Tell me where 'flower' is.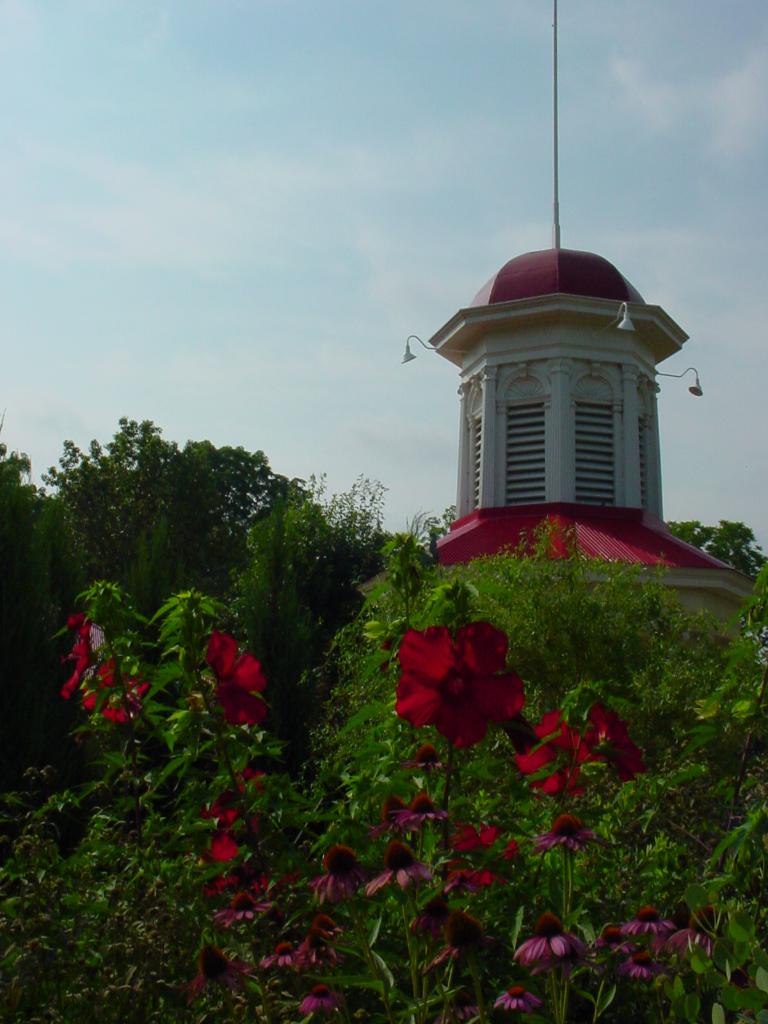
'flower' is at select_region(392, 616, 531, 758).
